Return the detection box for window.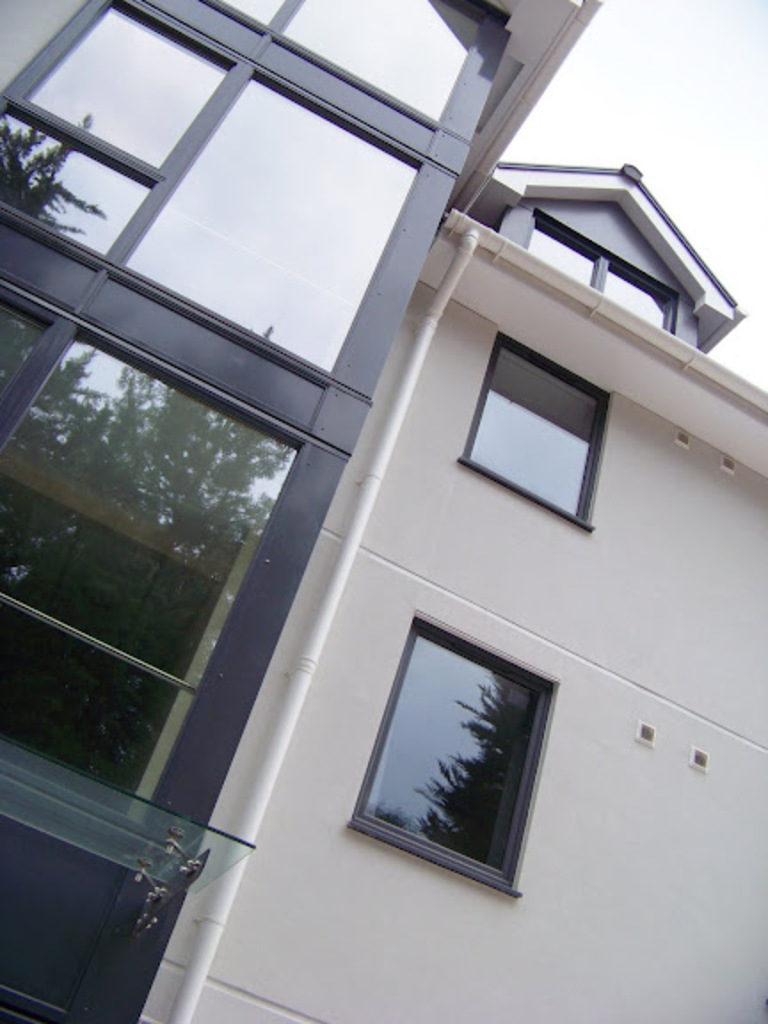
select_region(459, 327, 626, 526).
